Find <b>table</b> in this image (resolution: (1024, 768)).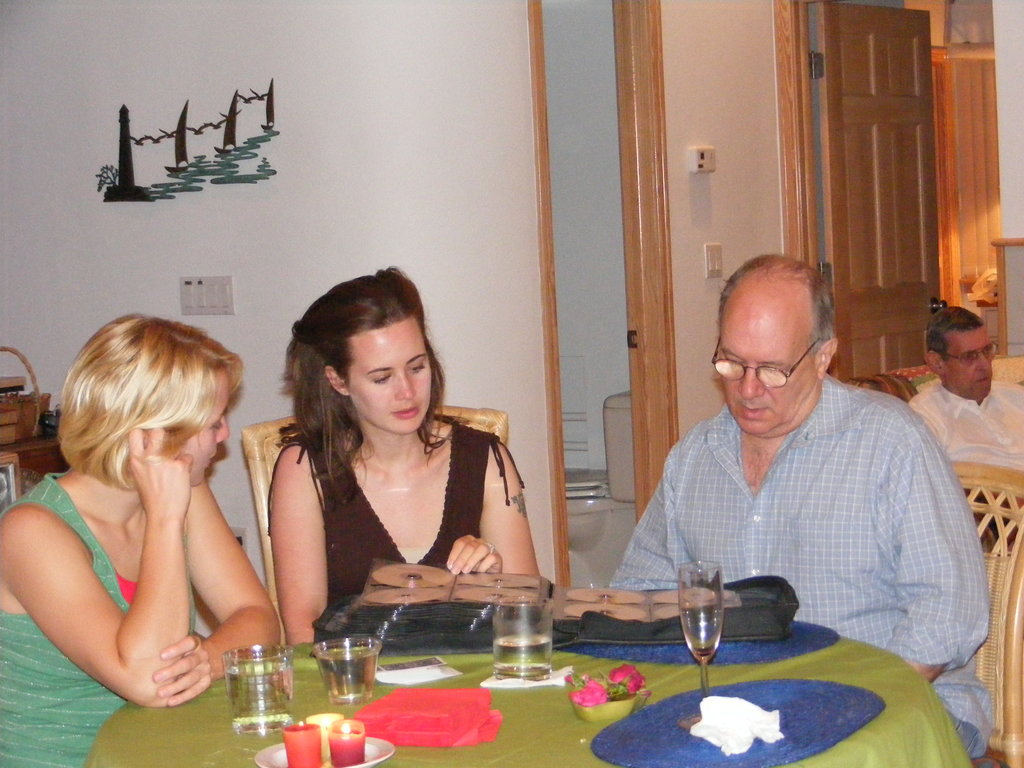
168 586 970 764.
